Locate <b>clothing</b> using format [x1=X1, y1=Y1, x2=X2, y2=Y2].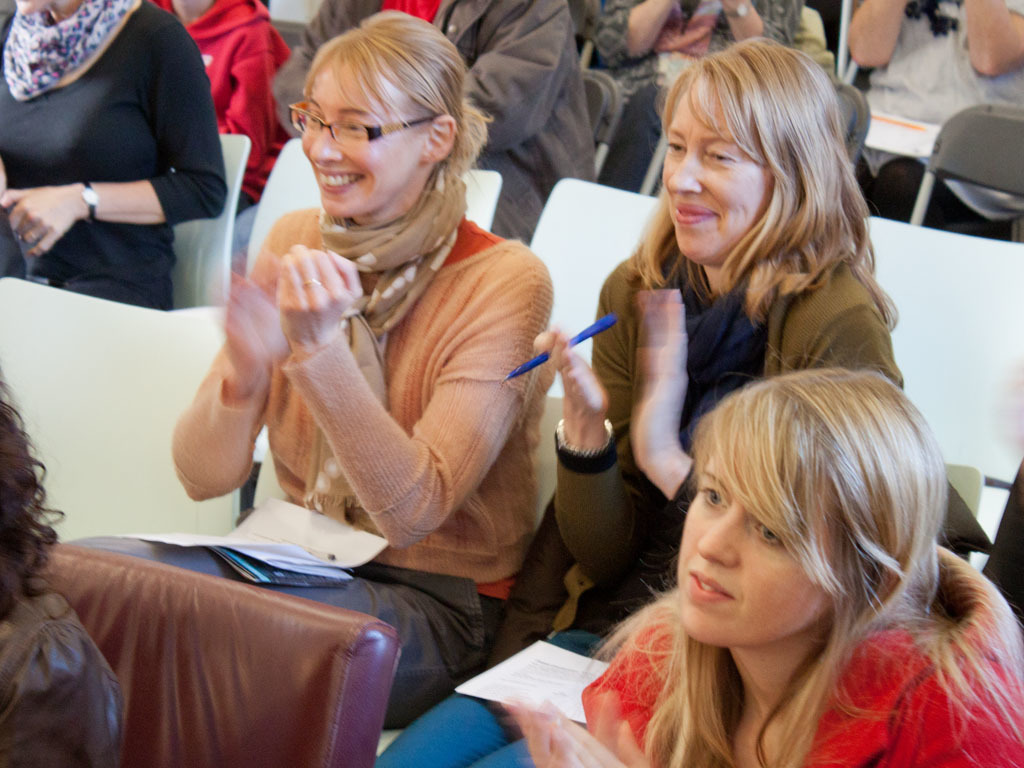
[x1=583, y1=538, x2=1023, y2=767].
